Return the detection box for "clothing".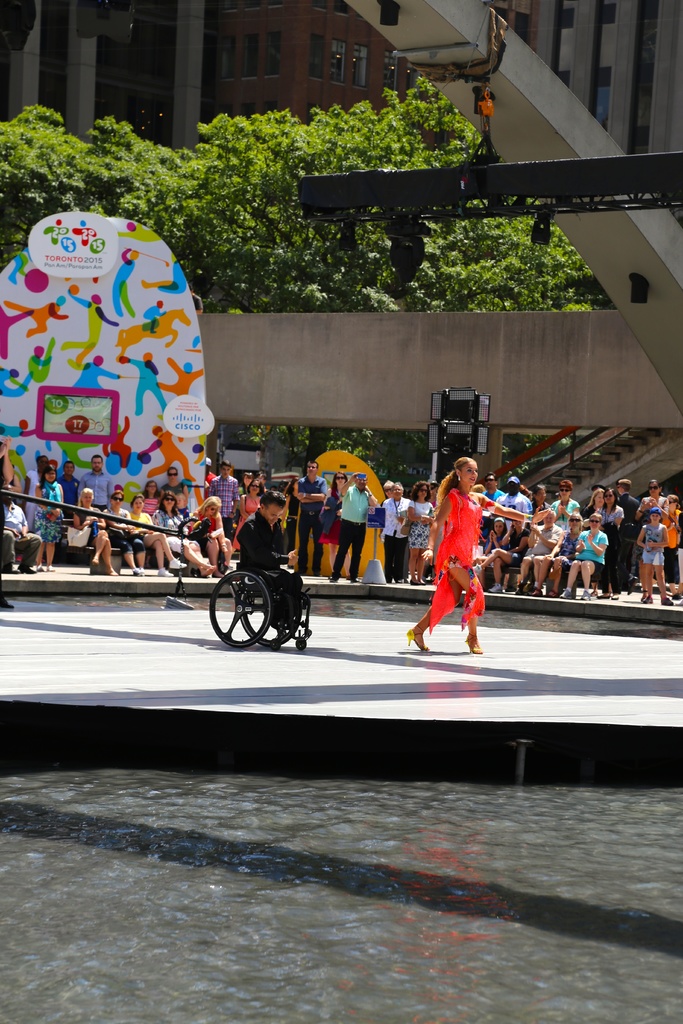
bbox=(523, 520, 566, 557).
